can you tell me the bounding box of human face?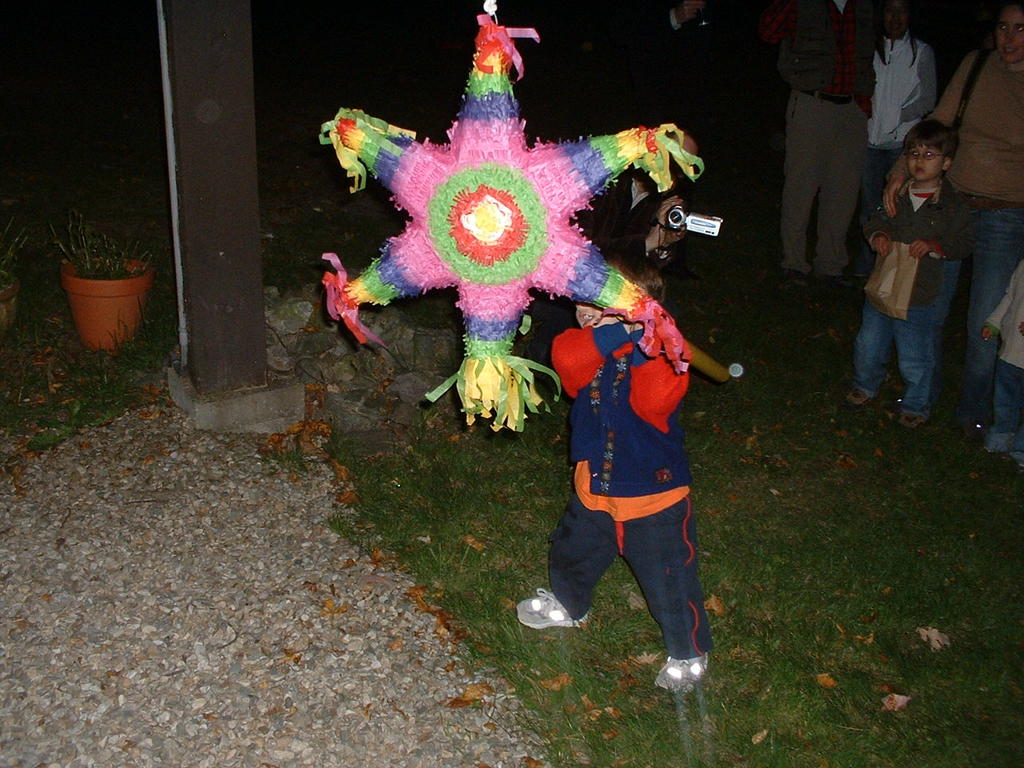
Rect(905, 144, 942, 182).
